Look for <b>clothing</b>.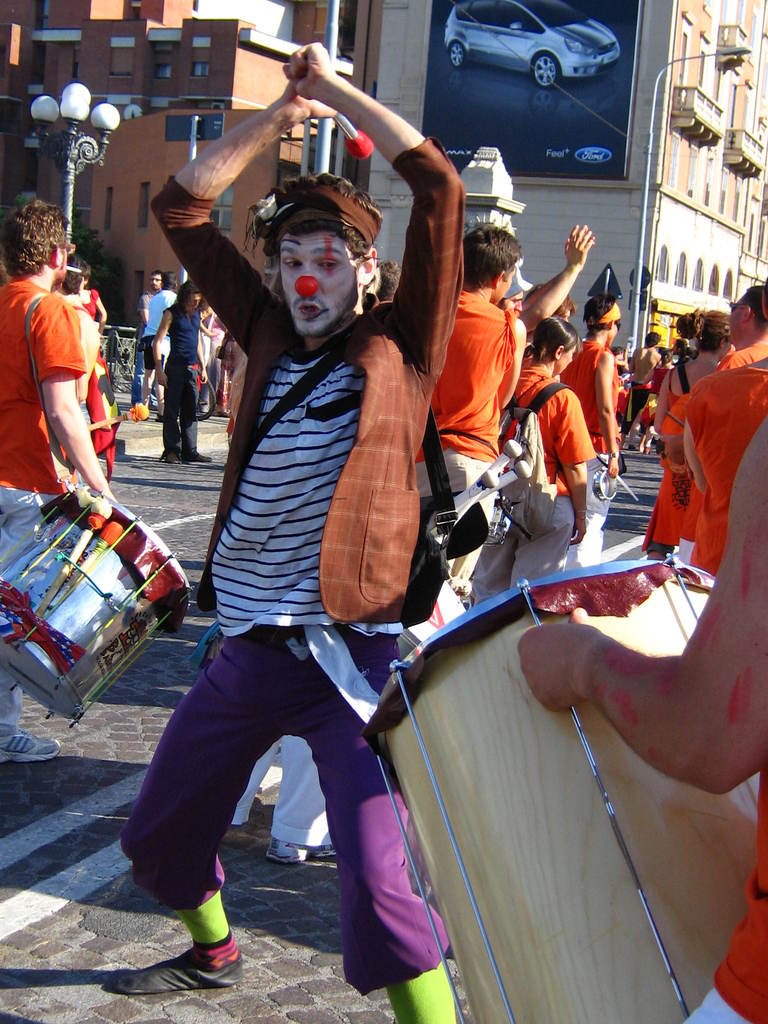
Found: <box>632,364,733,569</box>.
